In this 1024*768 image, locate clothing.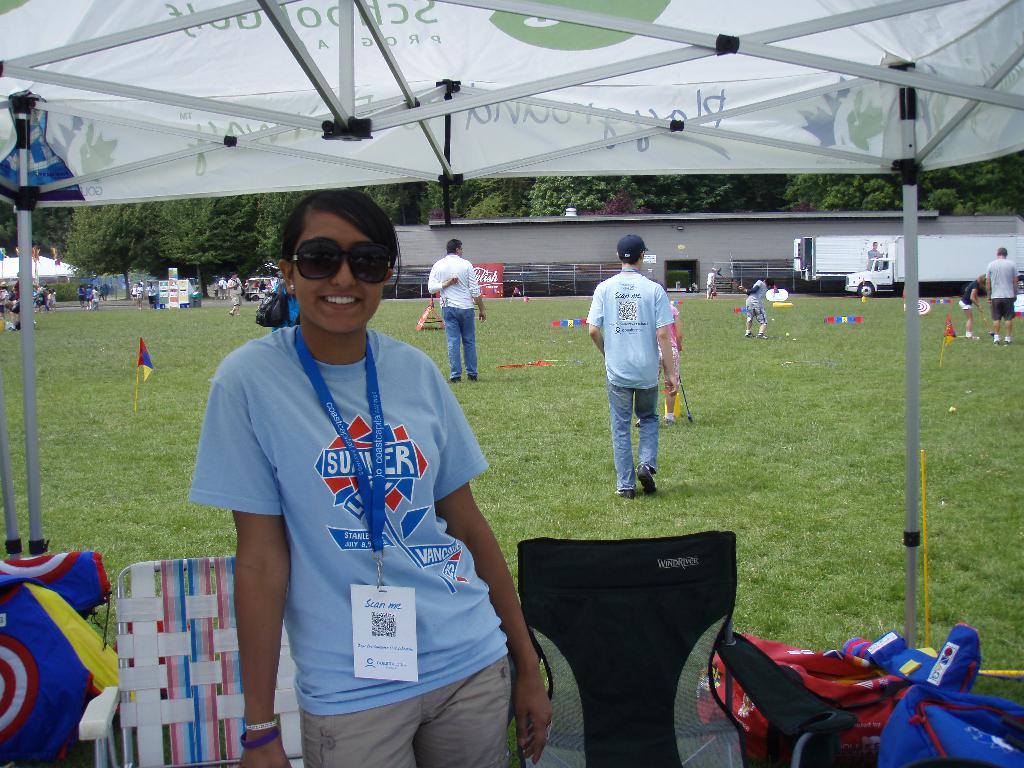
Bounding box: (x1=225, y1=277, x2=246, y2=305).
